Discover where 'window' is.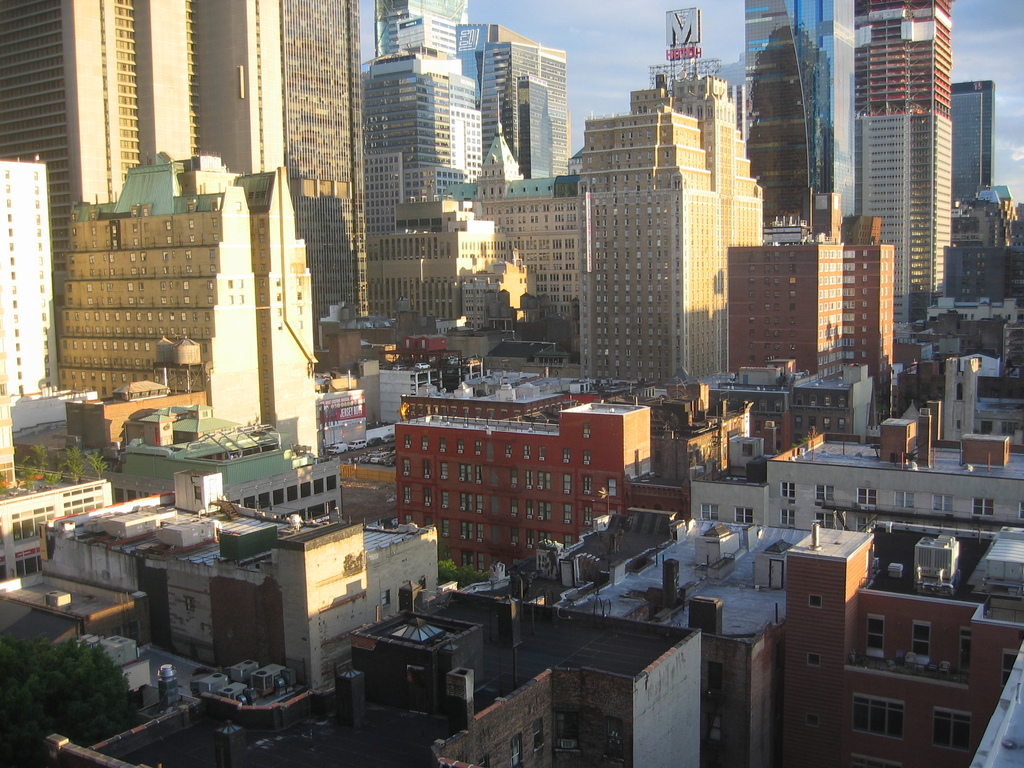
Discovered at <bbox>312, 477, 324, 498</bbox>.
